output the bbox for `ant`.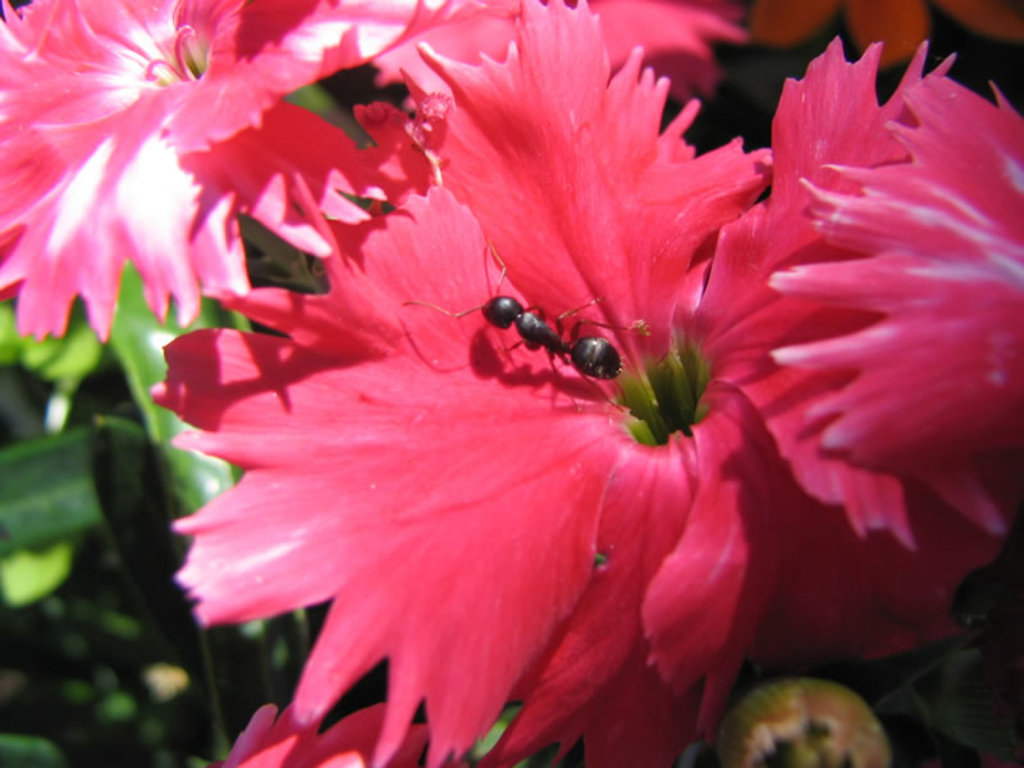
(left=415, top=225, right=640, bottom=416).
